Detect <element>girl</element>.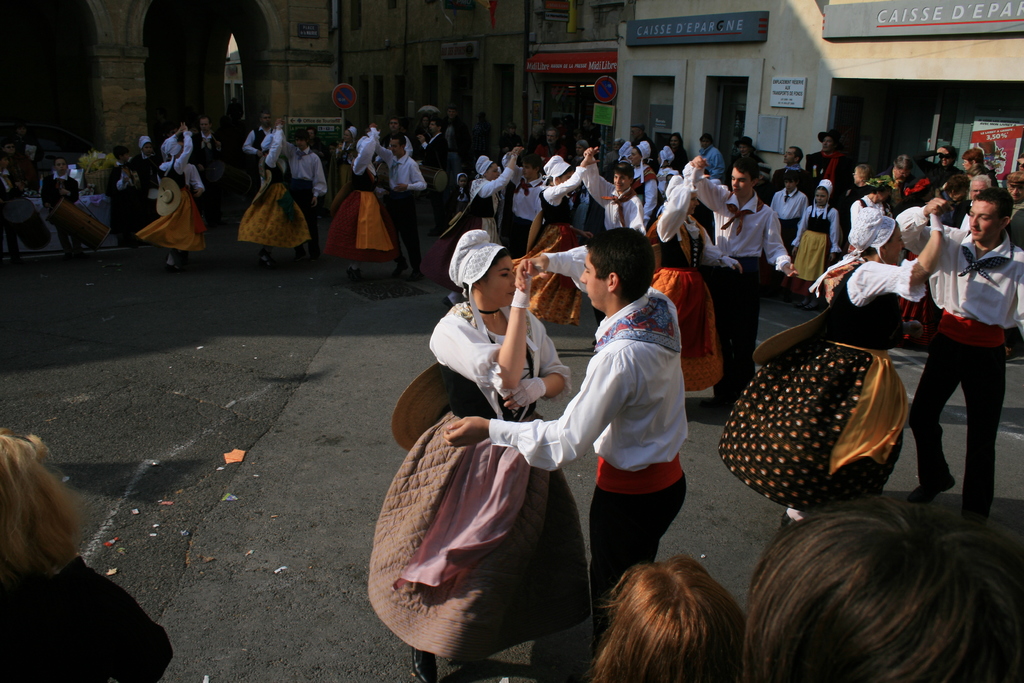
Detected at BBox(236, 129, 309, 273).
